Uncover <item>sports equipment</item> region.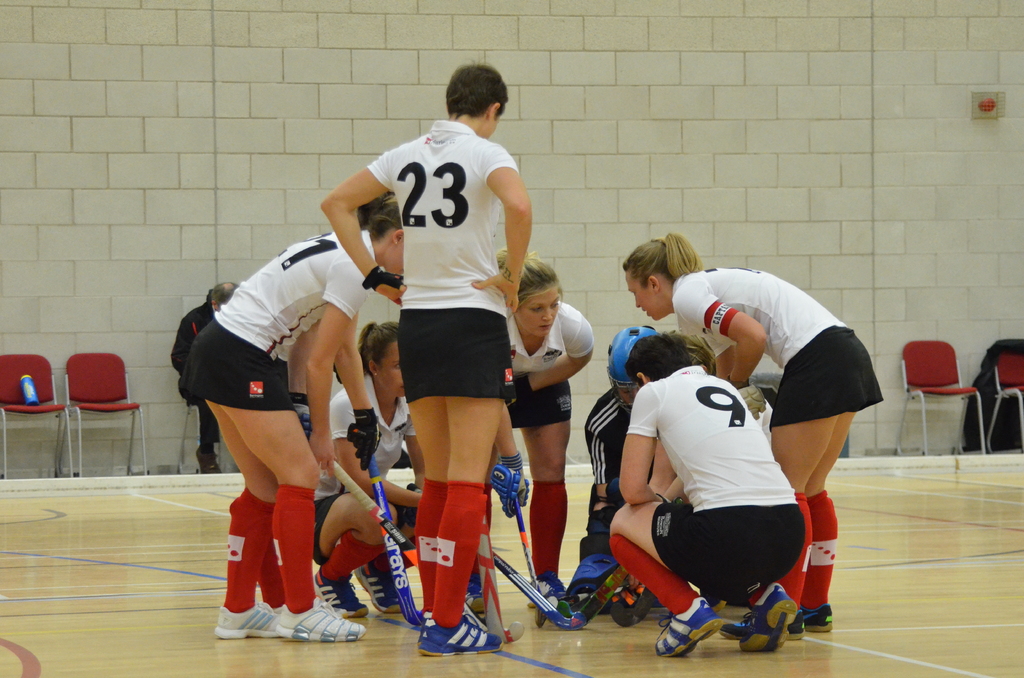
Uncovered: [335,462,416,567].
